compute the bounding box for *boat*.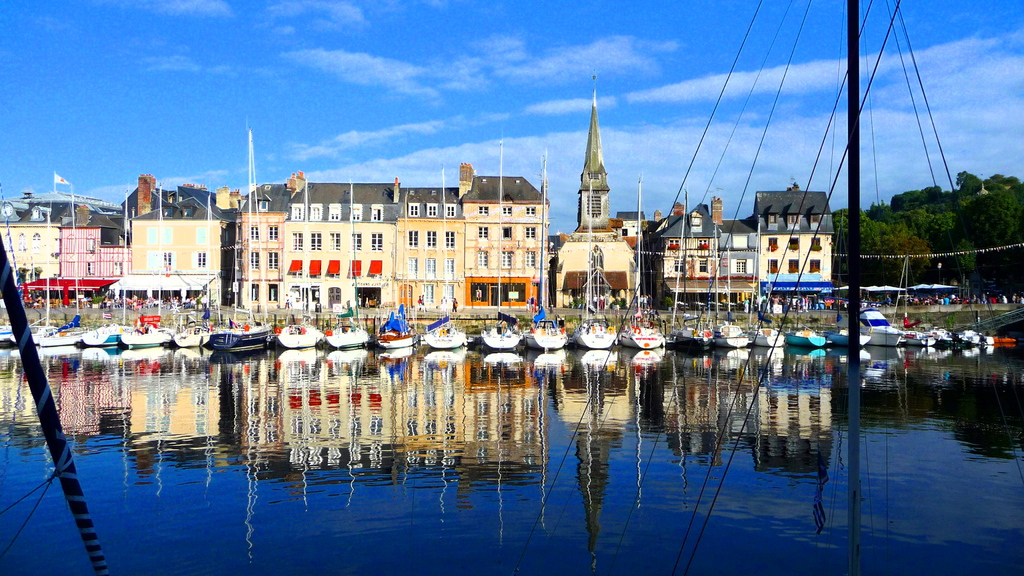
x1=757 y1=320 x2=792 y2=355.
